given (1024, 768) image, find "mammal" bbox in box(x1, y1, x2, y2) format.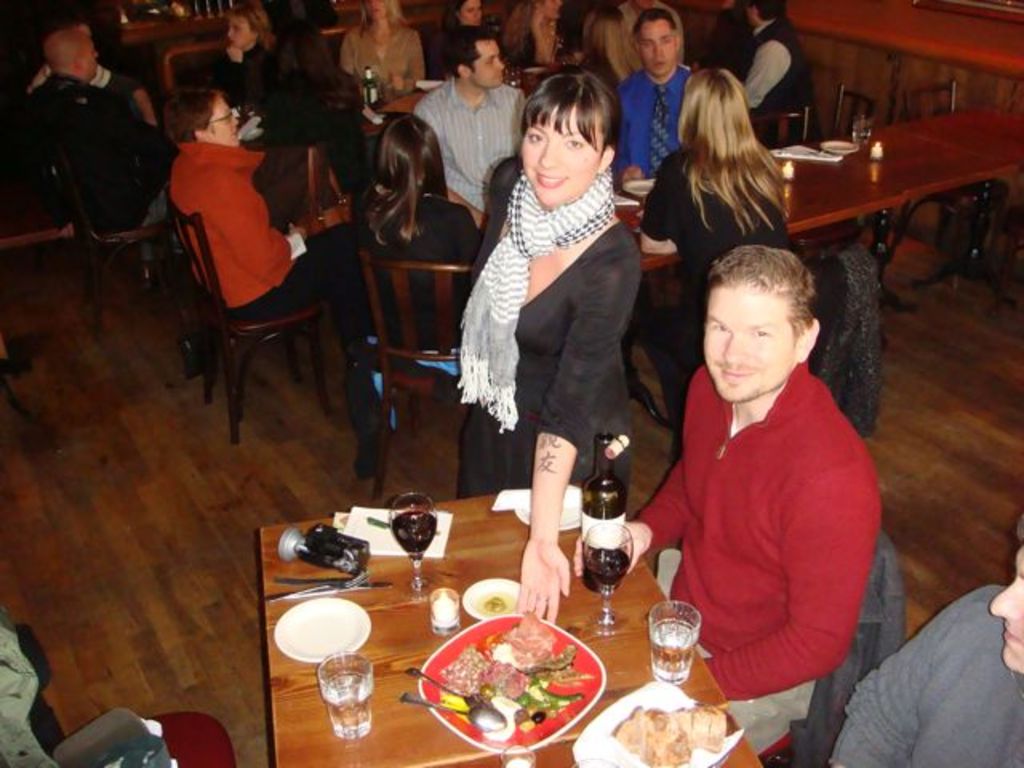
box(720, 0, 806, 150).
